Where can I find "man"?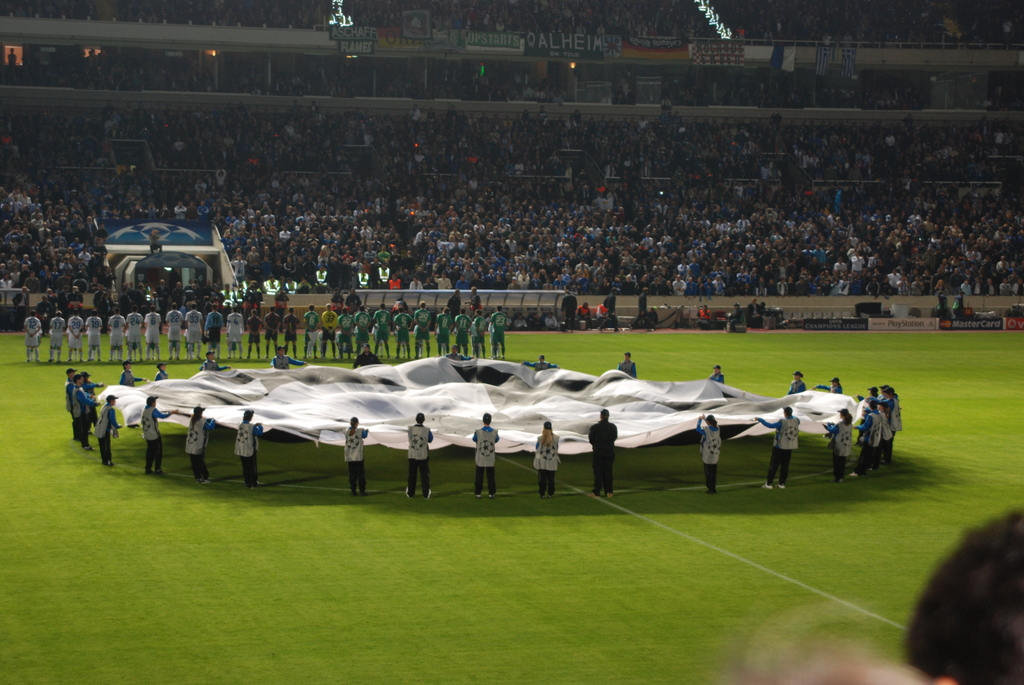
You can find it at crop(57, 303, 80, 365).
